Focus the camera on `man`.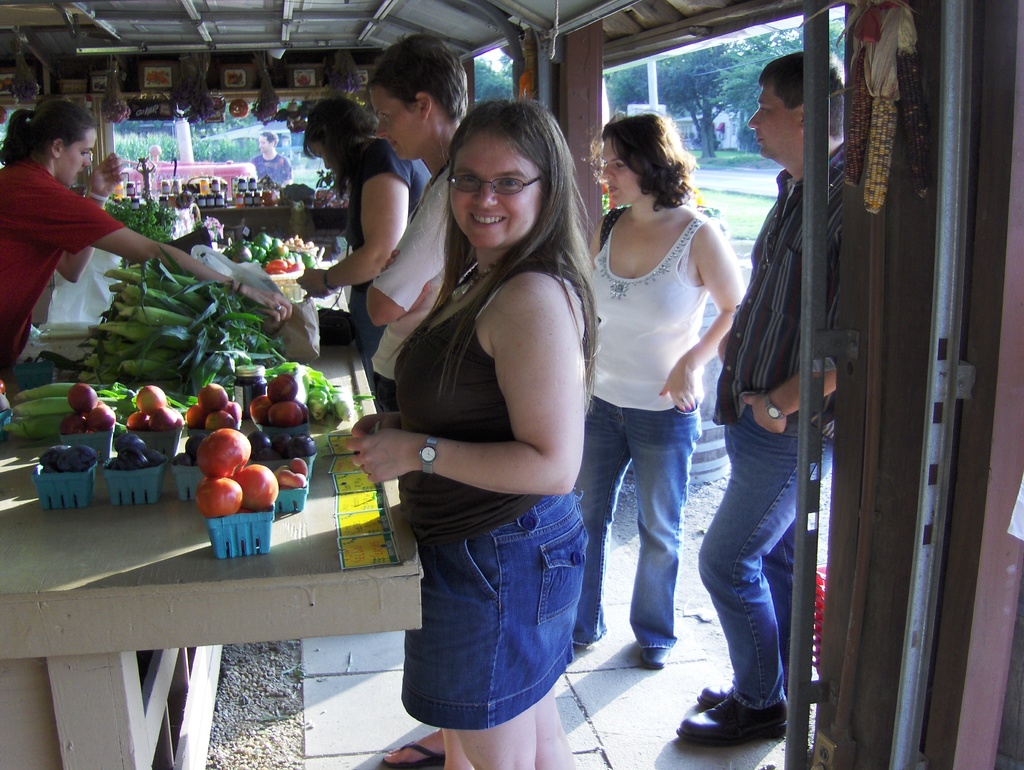
Focus region: <bbox>253, 127, 298, 183</bbox>.
